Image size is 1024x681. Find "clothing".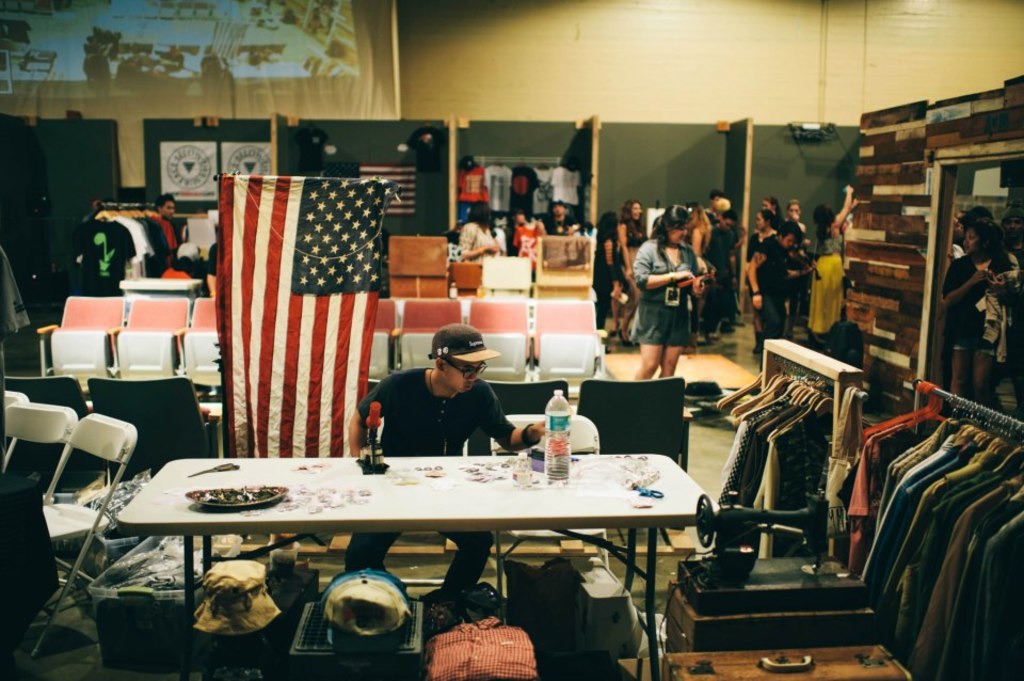
947 243 961 257.
